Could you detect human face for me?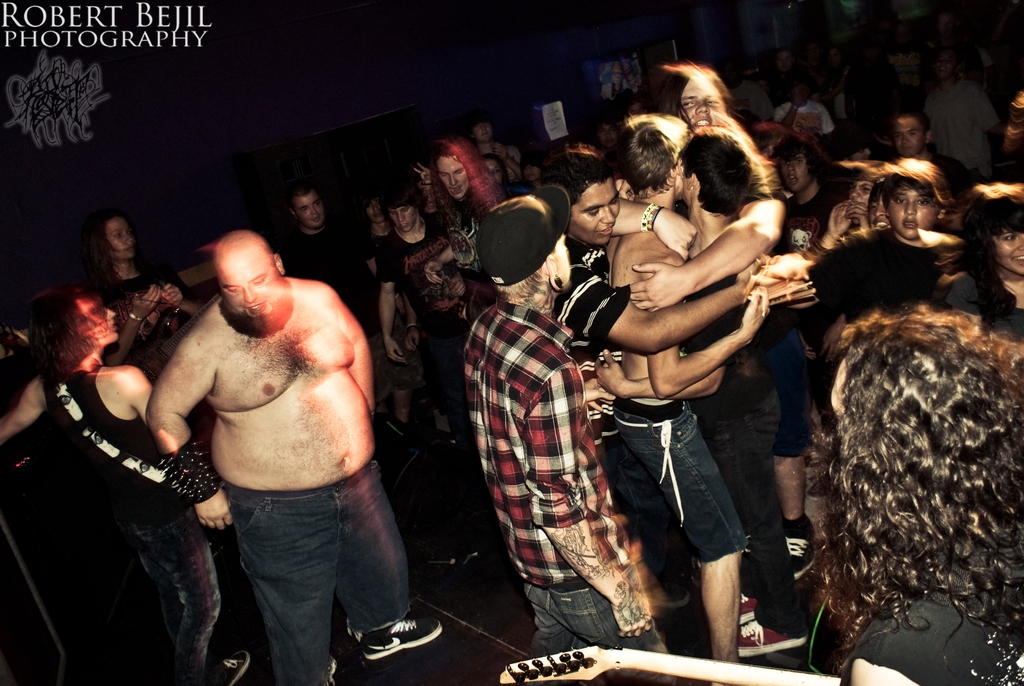
Detection result: x1=895 y1=119 x2=924 y2=156.
